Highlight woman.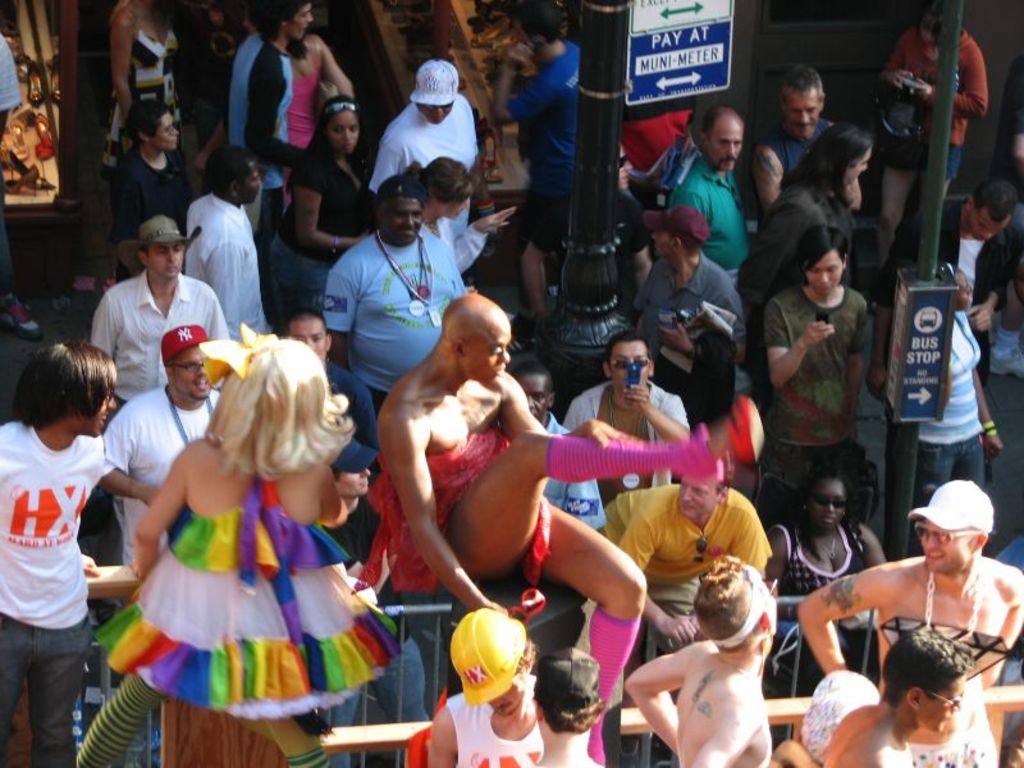
Highlighted region: crop(408, 152, 517, 276).
